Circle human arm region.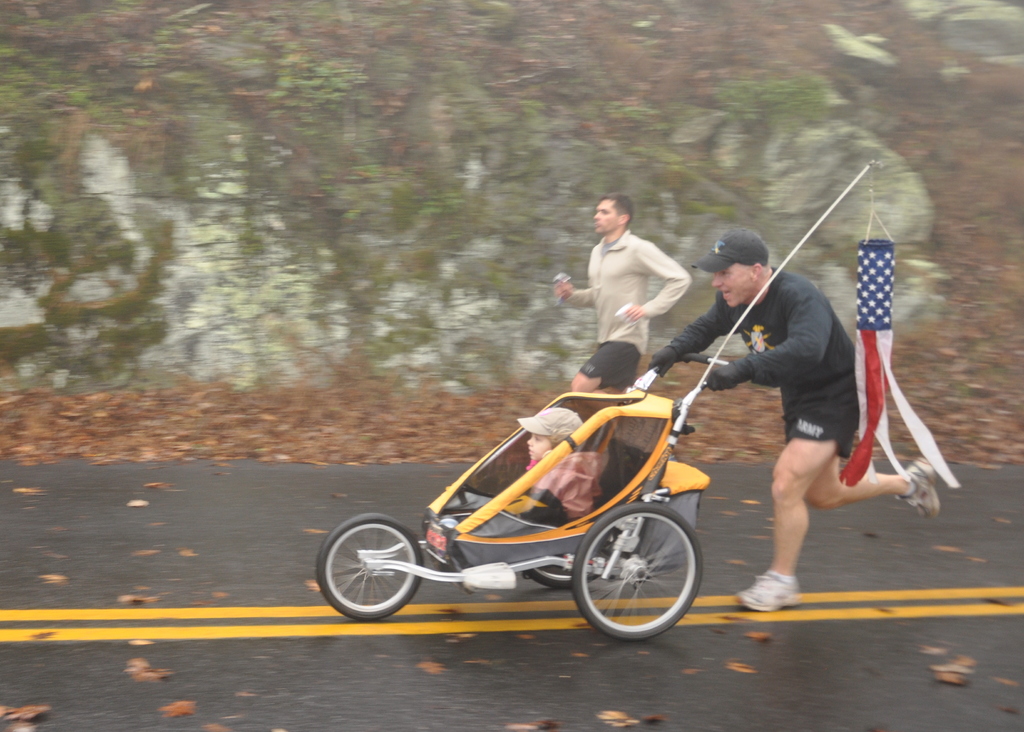
Region: pyautogui.locateOnScreen(704, 293, 833, 397).
